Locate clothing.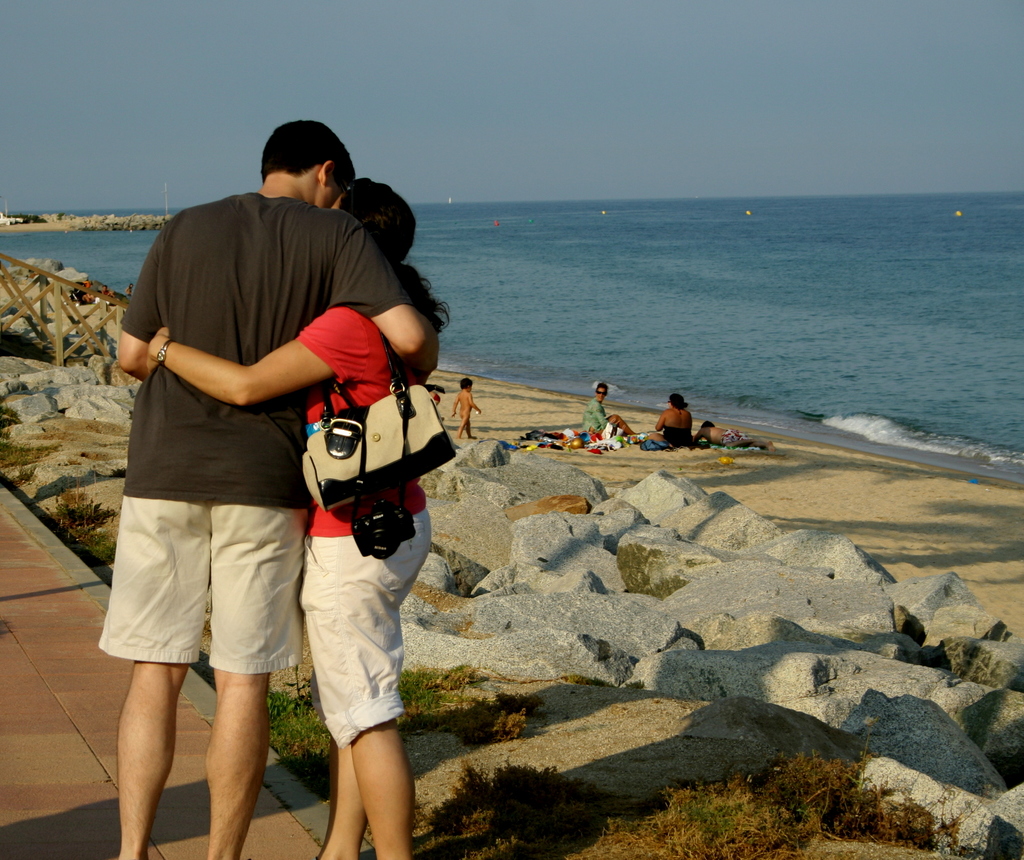
Bounding box: (581, 396, 604, 436).
